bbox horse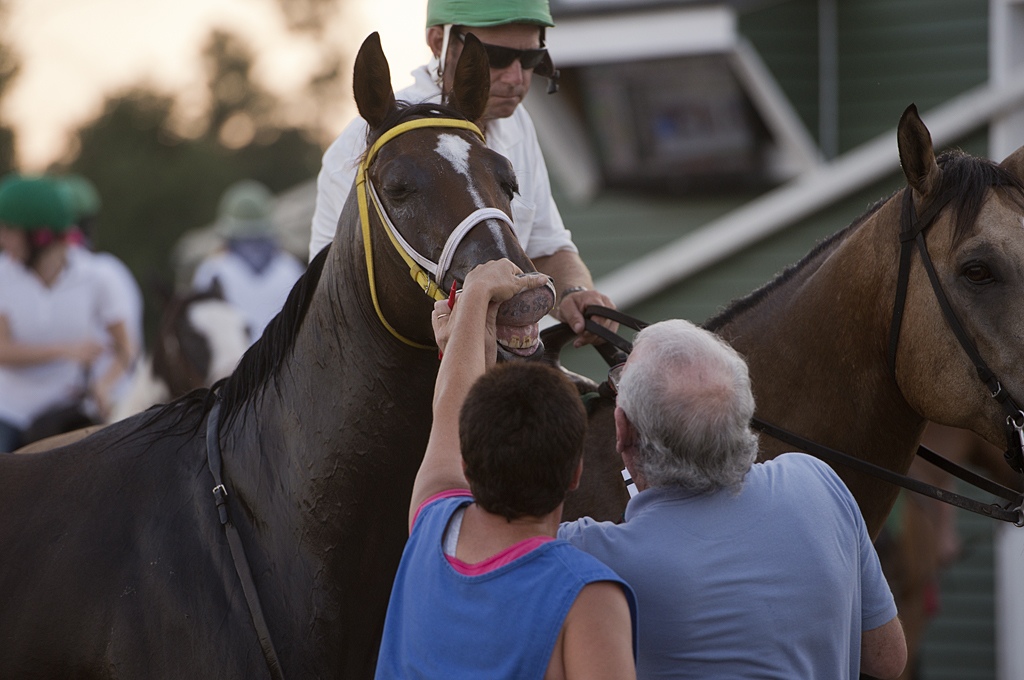
select_region(557, 105, 1023, 544)
